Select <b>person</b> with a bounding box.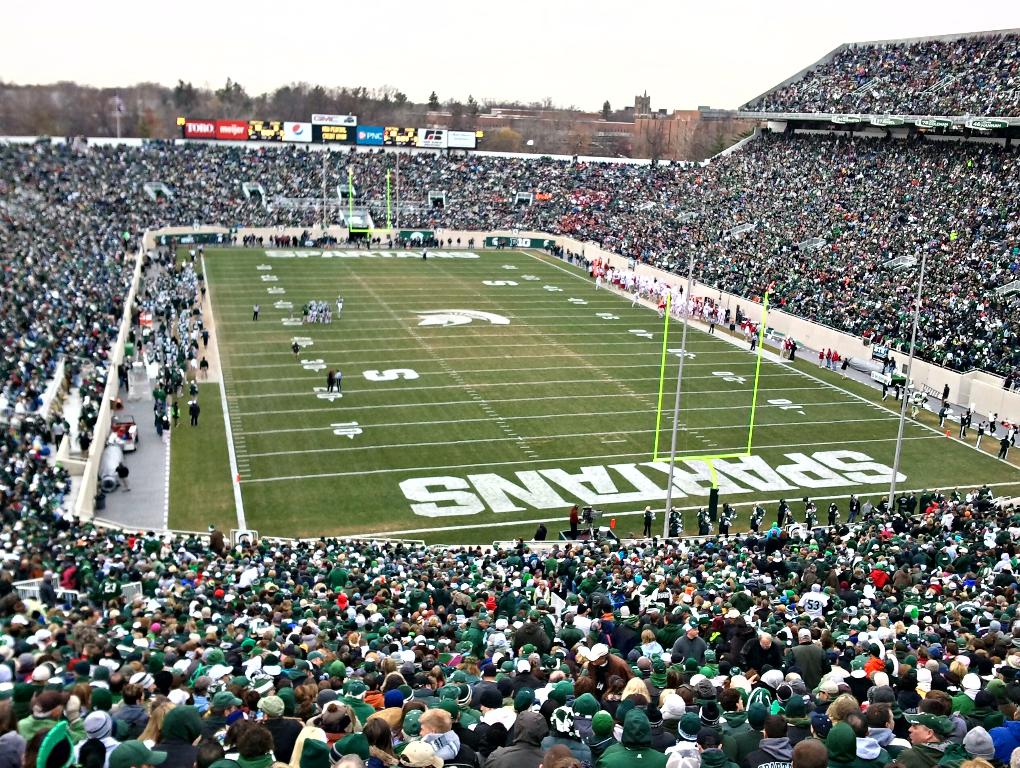
box=[973, 416, 989, 442].
